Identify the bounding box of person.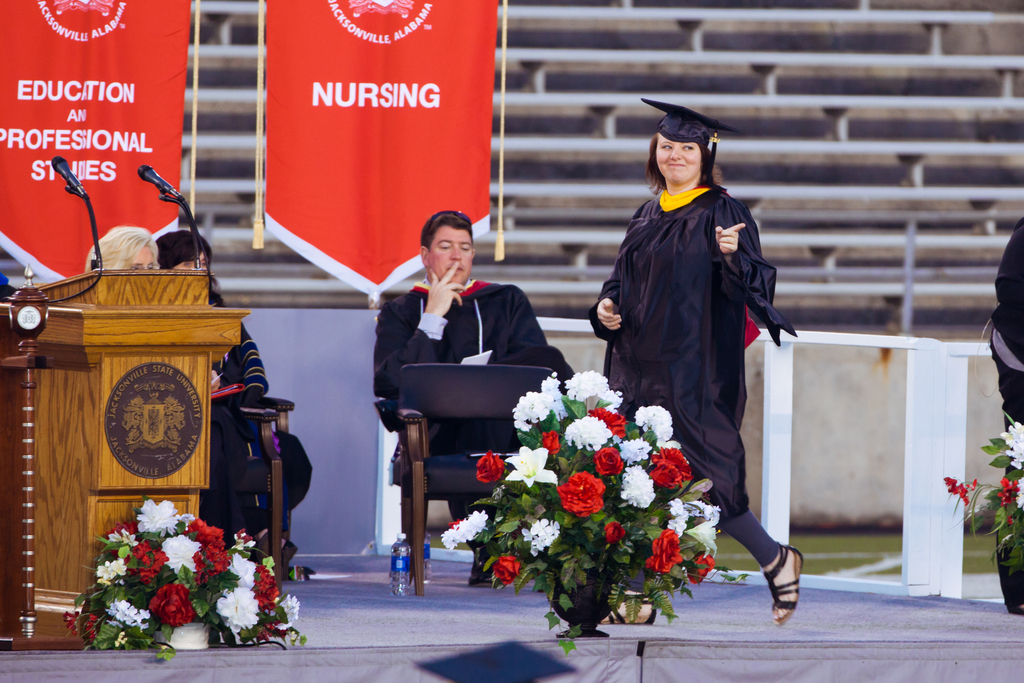
BBox(157, 229, 316, 557).
